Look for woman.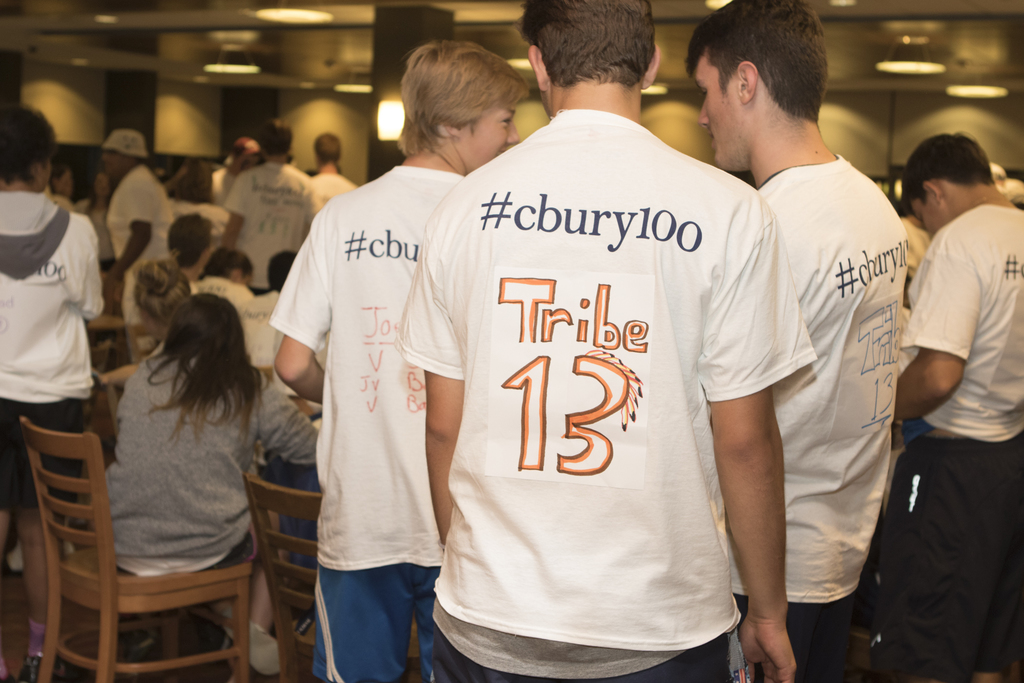
Found: box=[23, 295, 285, 682].
